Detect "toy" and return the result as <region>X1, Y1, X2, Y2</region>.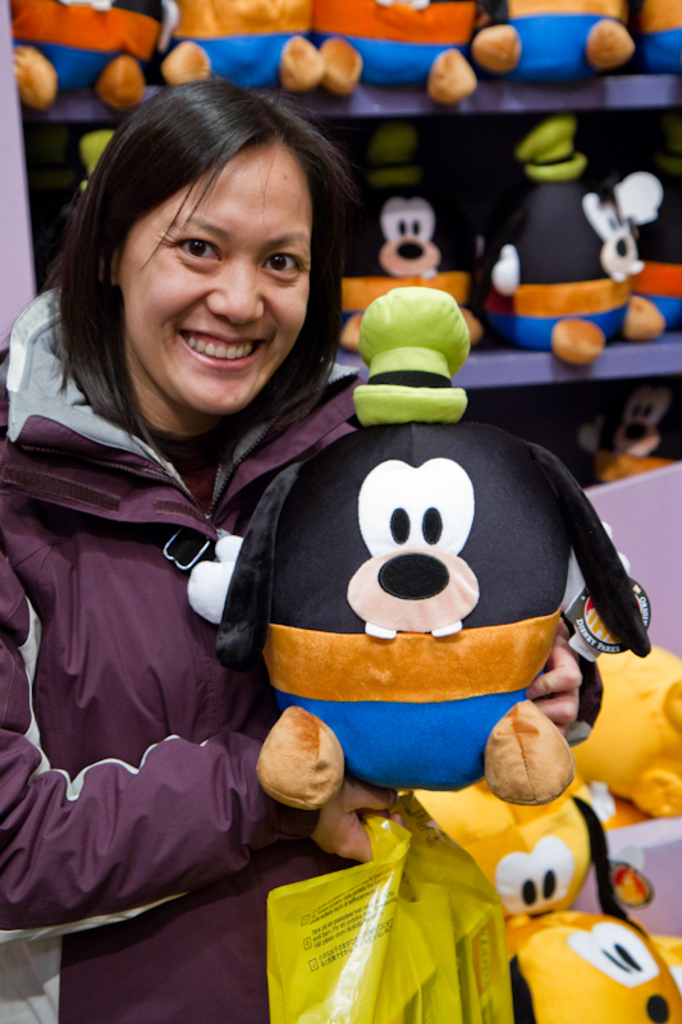
<region>0, 0, 170, 123</region>.
